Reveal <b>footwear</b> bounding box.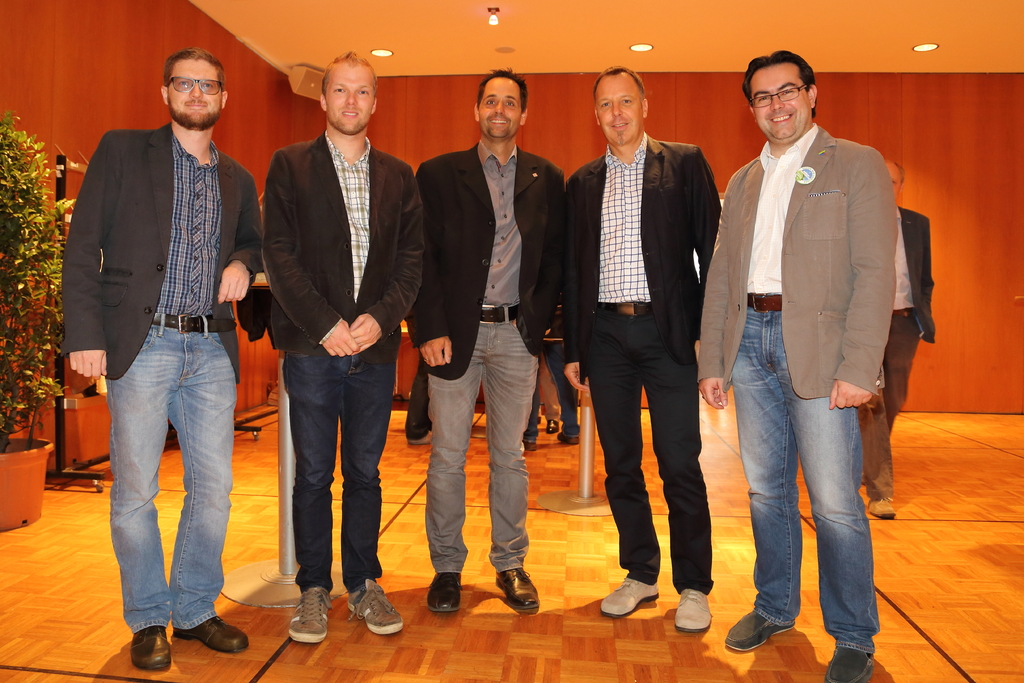
Revealed: pyautogui.locateOnScreen(596, 577, 661, 617).
